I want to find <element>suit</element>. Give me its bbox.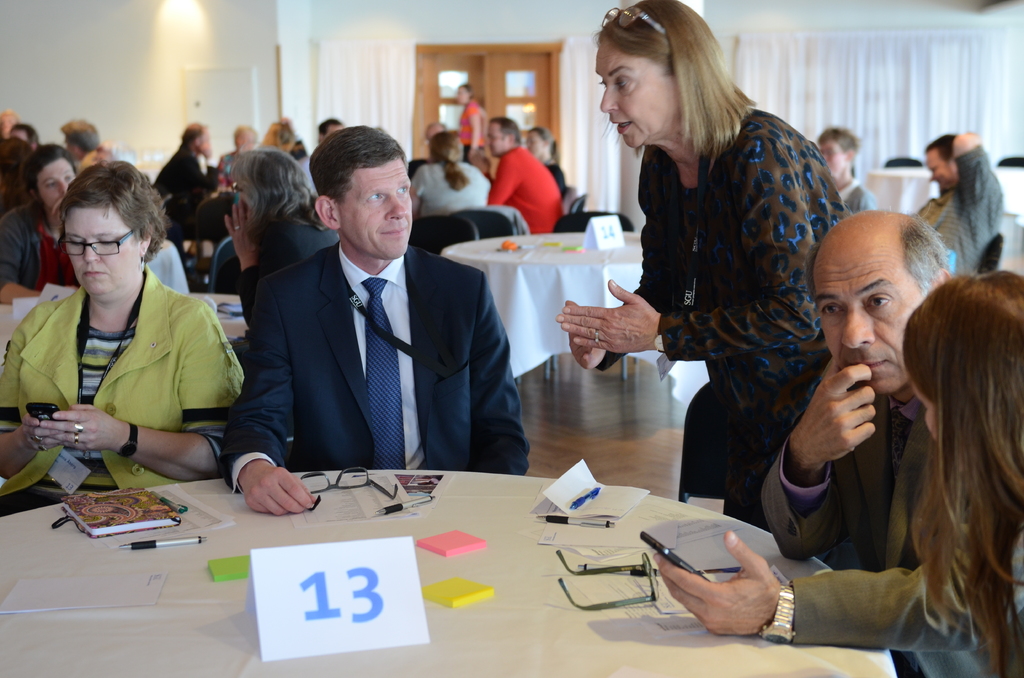
detection(228, 163, 515, 494).
